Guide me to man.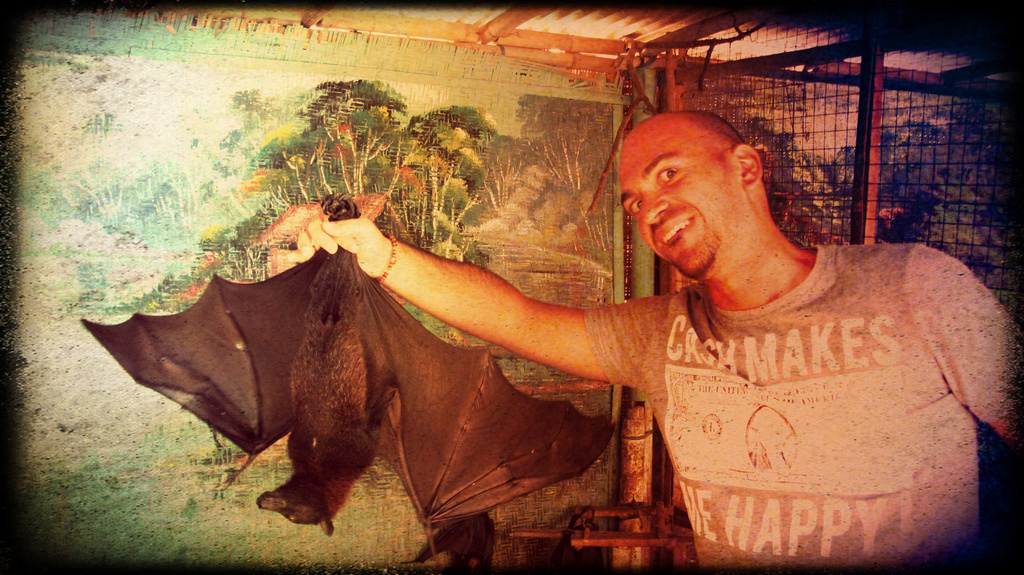
Guidance: Rect(263, 97, 1018, 574).
